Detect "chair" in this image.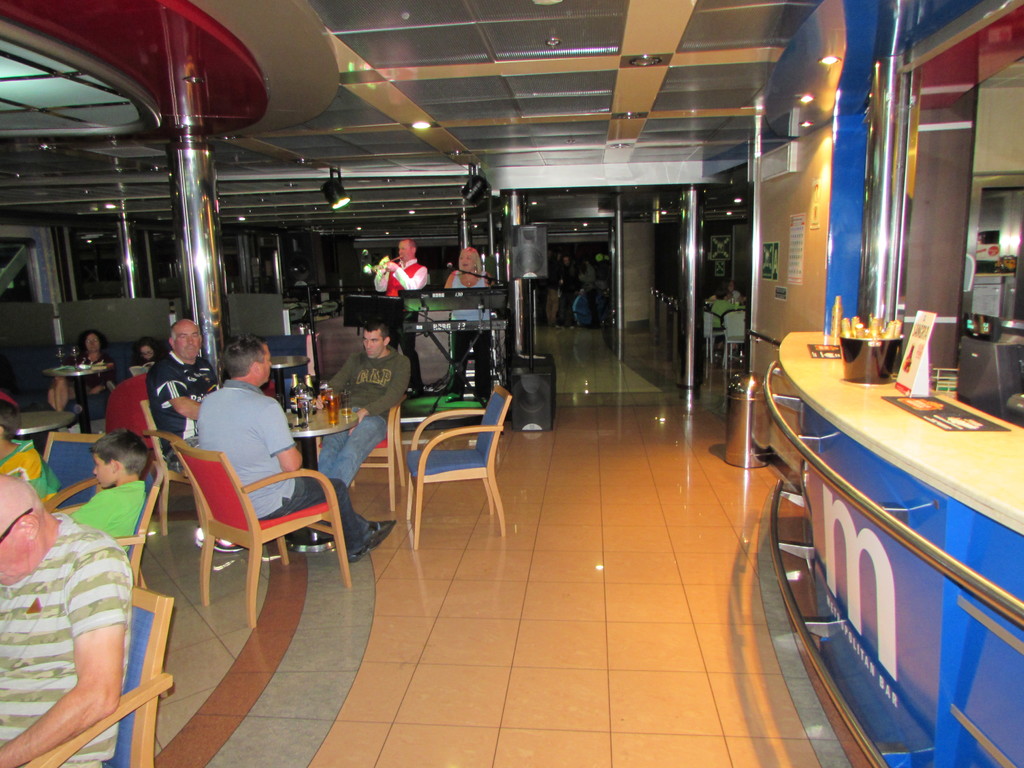
Detection: rect(38, 431, 108, 518).
